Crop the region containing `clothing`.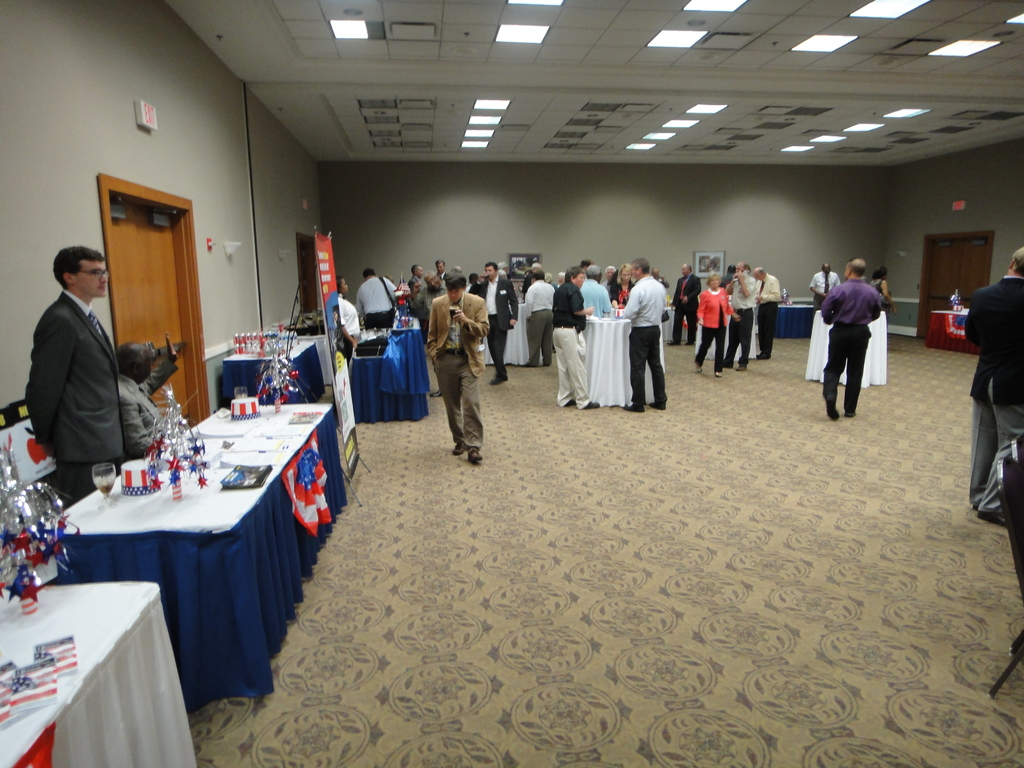
Crop region: crop(24, 291, 123, 500).
